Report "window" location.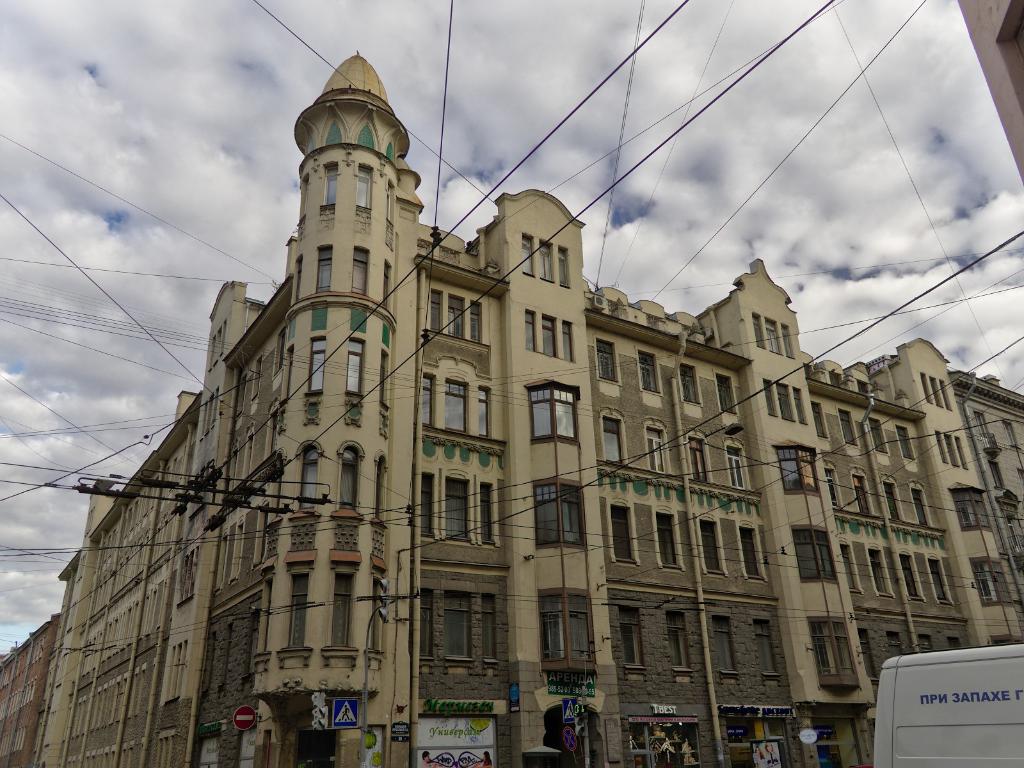
Report: box(163, 641, 188, 702).
